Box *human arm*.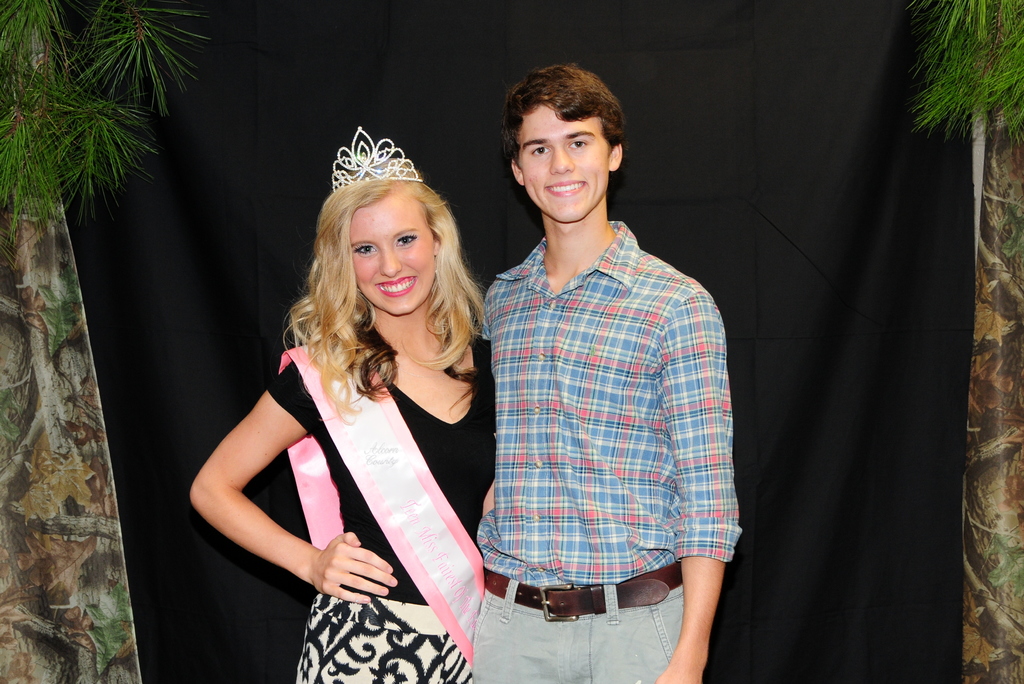
{"x1": 652, "y1": 287, "x2": 744, "y2": 683}.
